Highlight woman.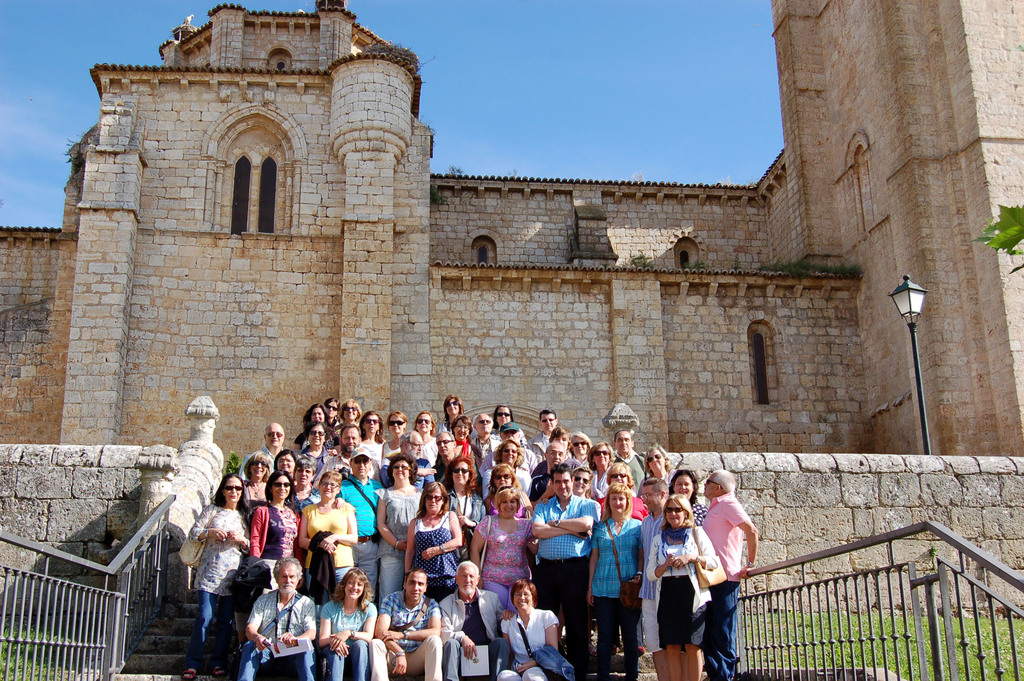
Highlighted region: BBox(468, 484, 539, 607).
